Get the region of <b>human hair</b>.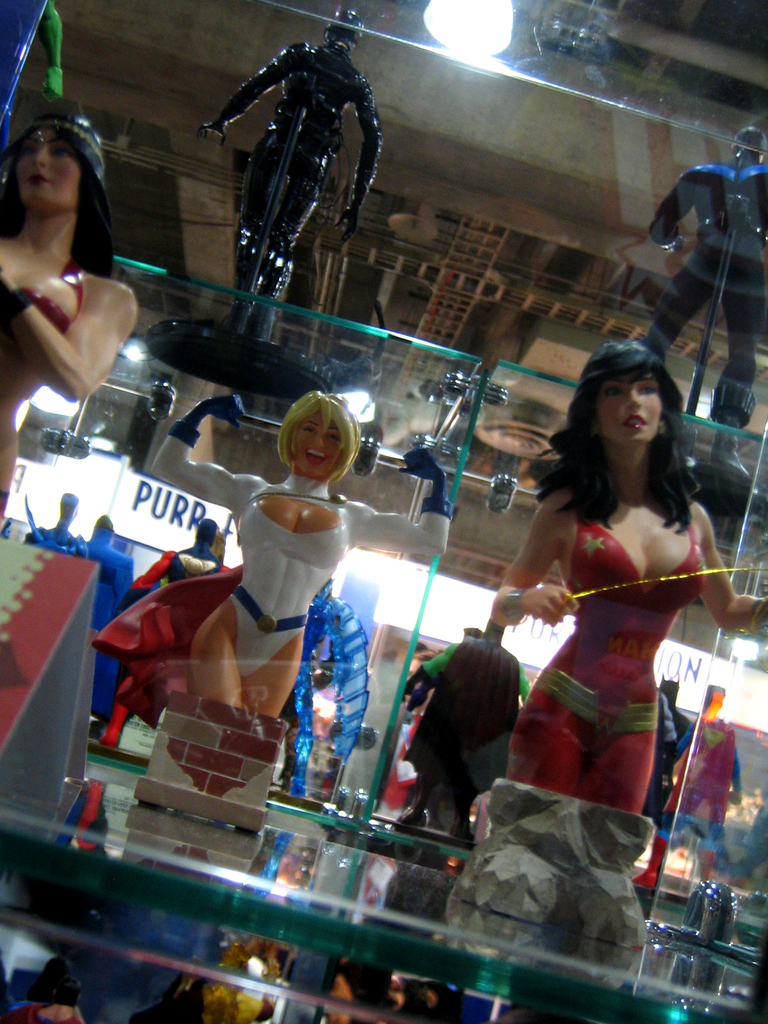
{"x1": 561, "y1": 337, "x2": 703, "y2": 529}.
